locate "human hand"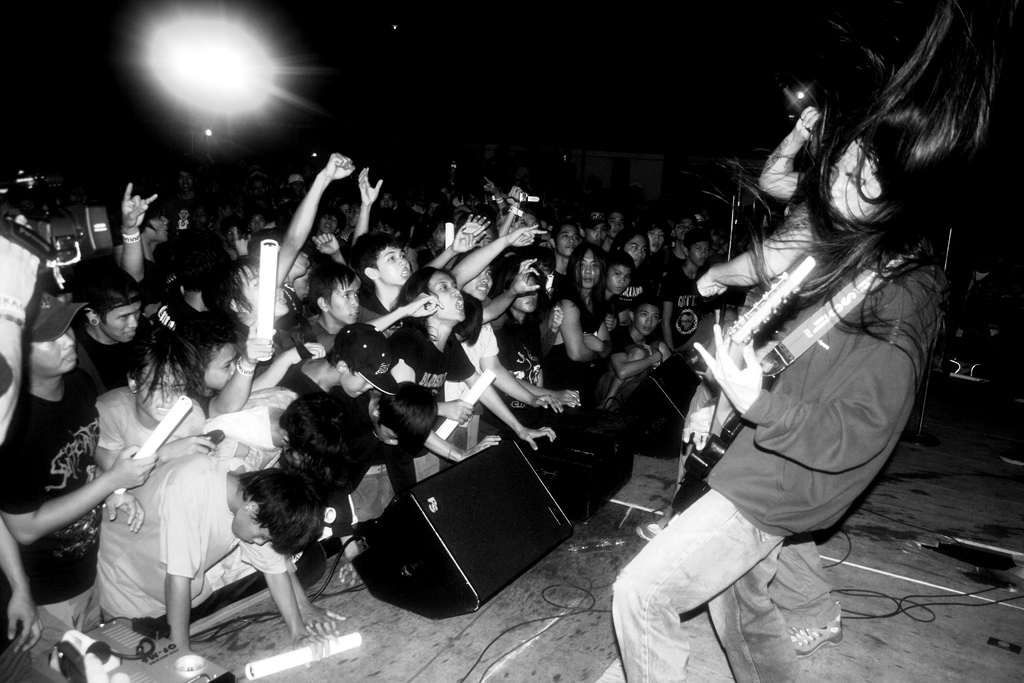
crop(298, 604, 348, 638)
